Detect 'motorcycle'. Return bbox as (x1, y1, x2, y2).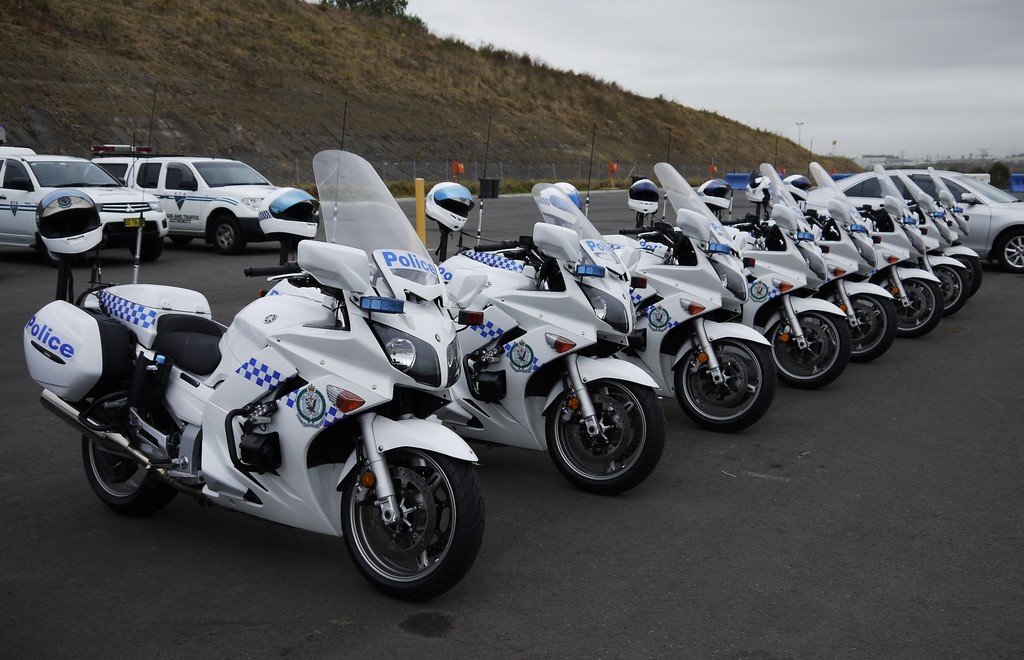
(721, 166, 852, 392).
